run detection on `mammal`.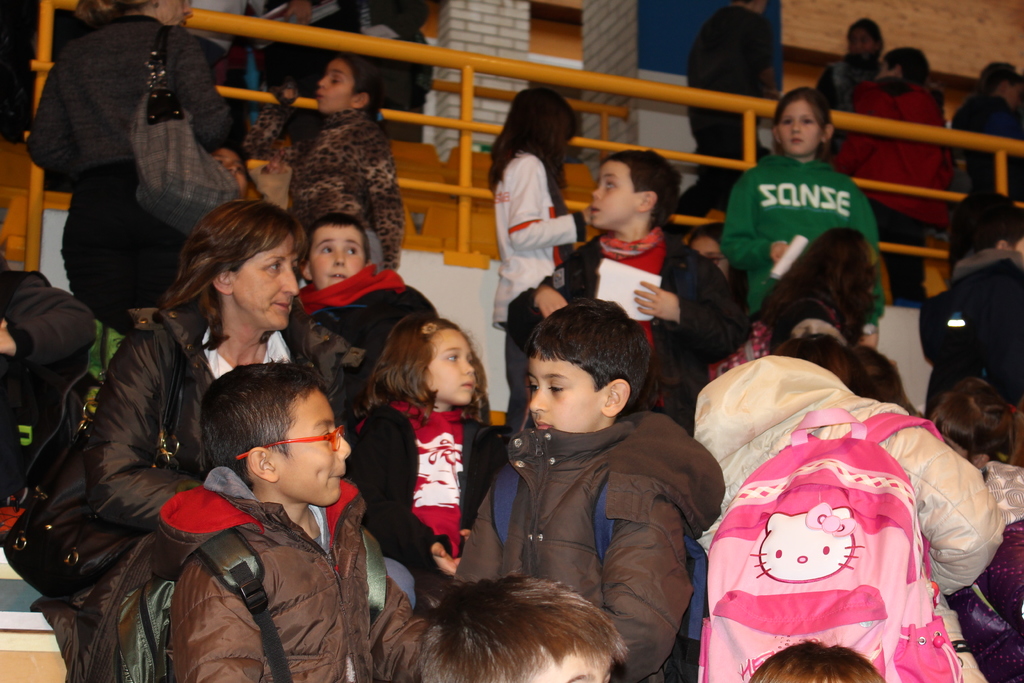
Result: [660, 0, 780, 236].
